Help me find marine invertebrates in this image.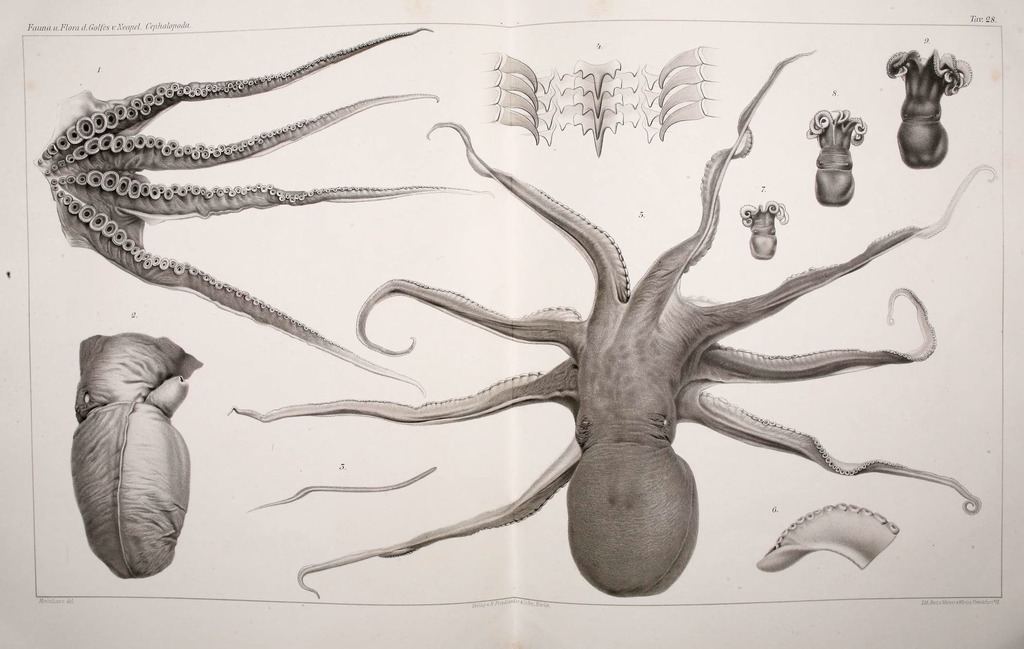
Found it: pyautogui.locateOnScreen(735, 186, 790, 268).
